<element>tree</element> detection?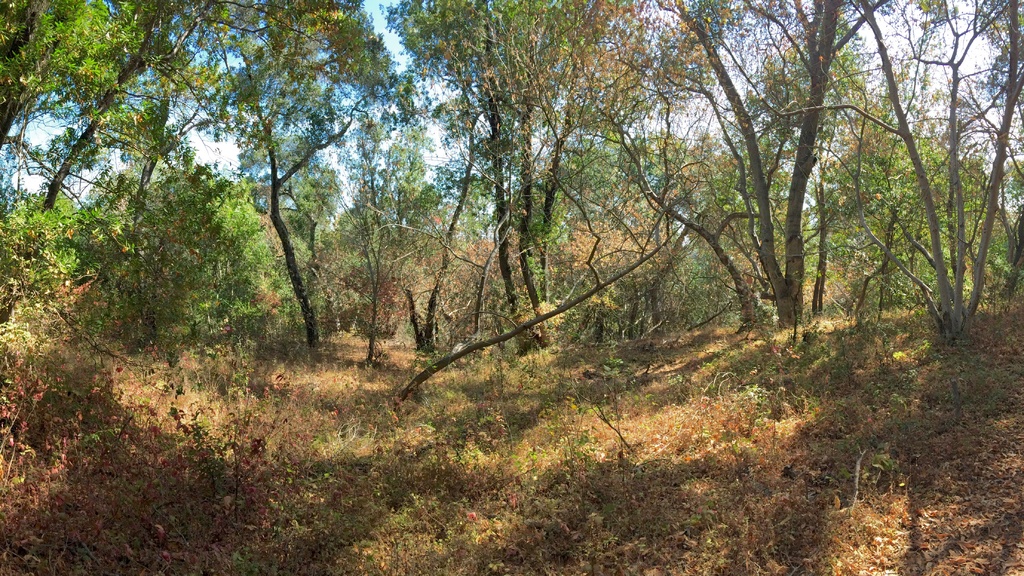
box(797, 6, 1023, 288)
